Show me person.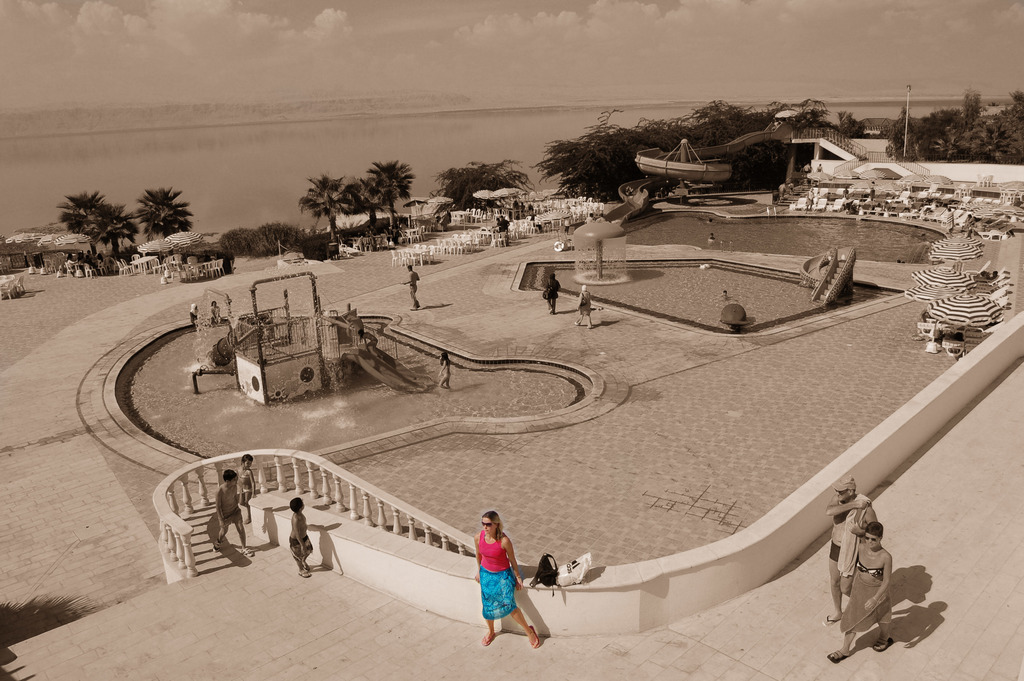
person is here: [left=286, top=495, right=314, bottom=581].
